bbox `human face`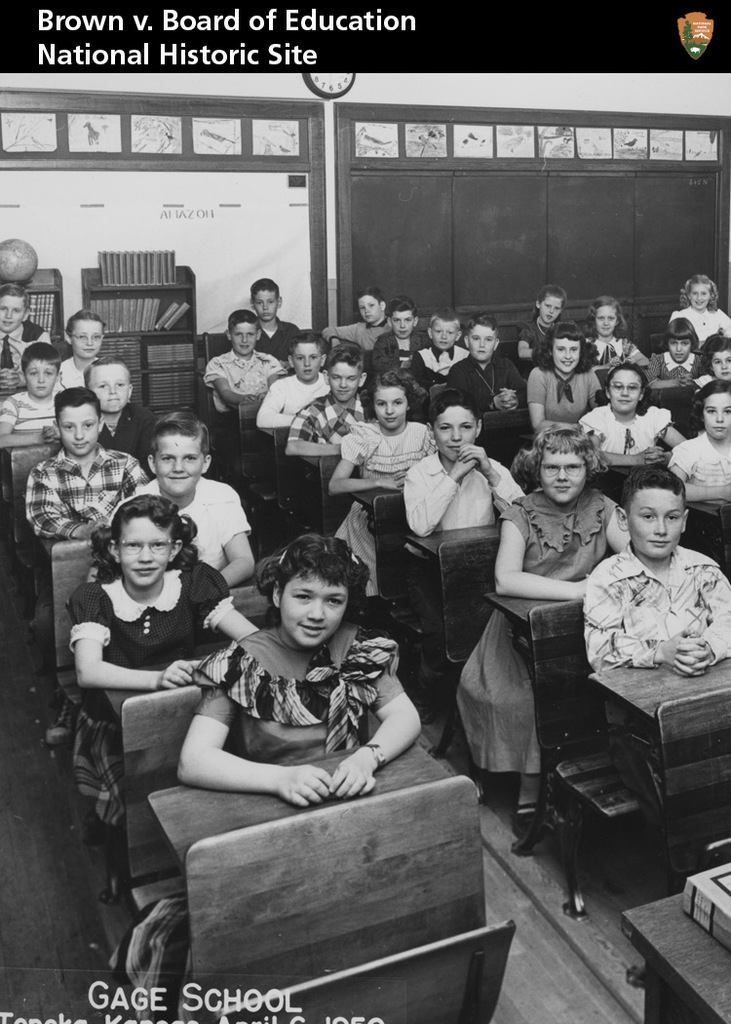
(x1=392, y1=309, x2=414, y2=337)
